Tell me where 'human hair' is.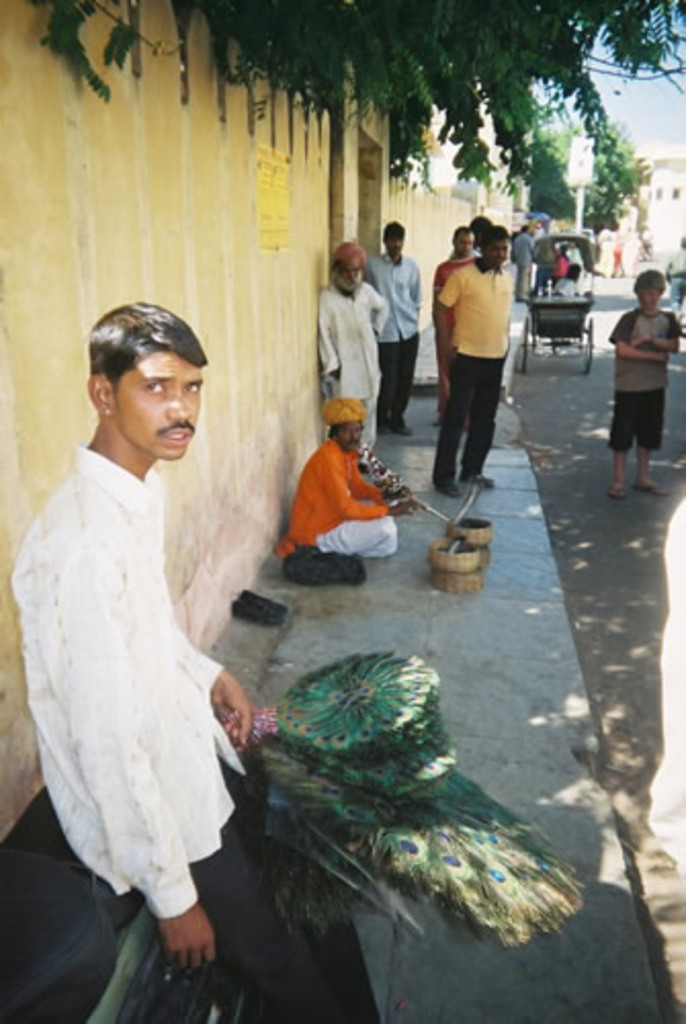
'human hair' is at {"left": 78, "top": 313, "right": 201, "bottom": 426}.
